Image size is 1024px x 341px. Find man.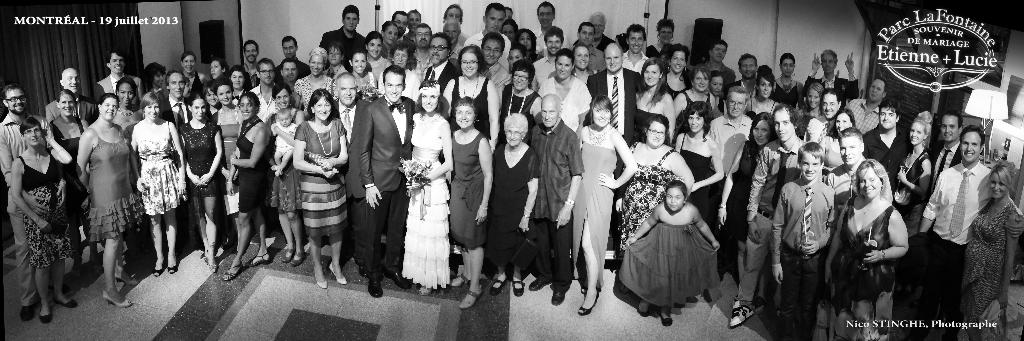
701/40/737/93.
